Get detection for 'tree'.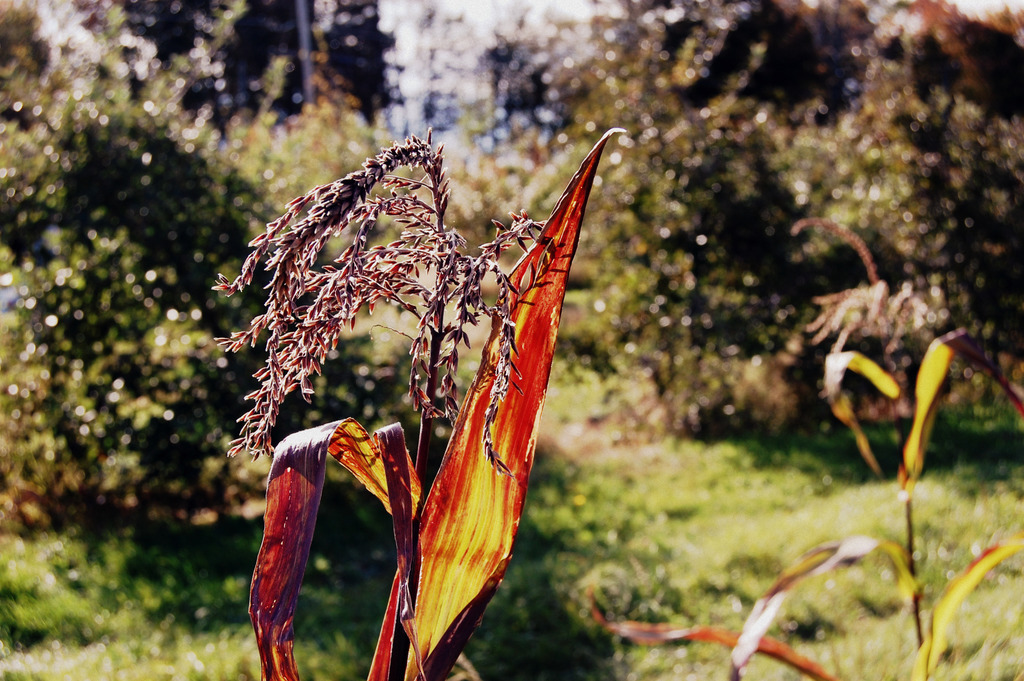
Detection: left=0, top=0, right=1023, bottom=540.
